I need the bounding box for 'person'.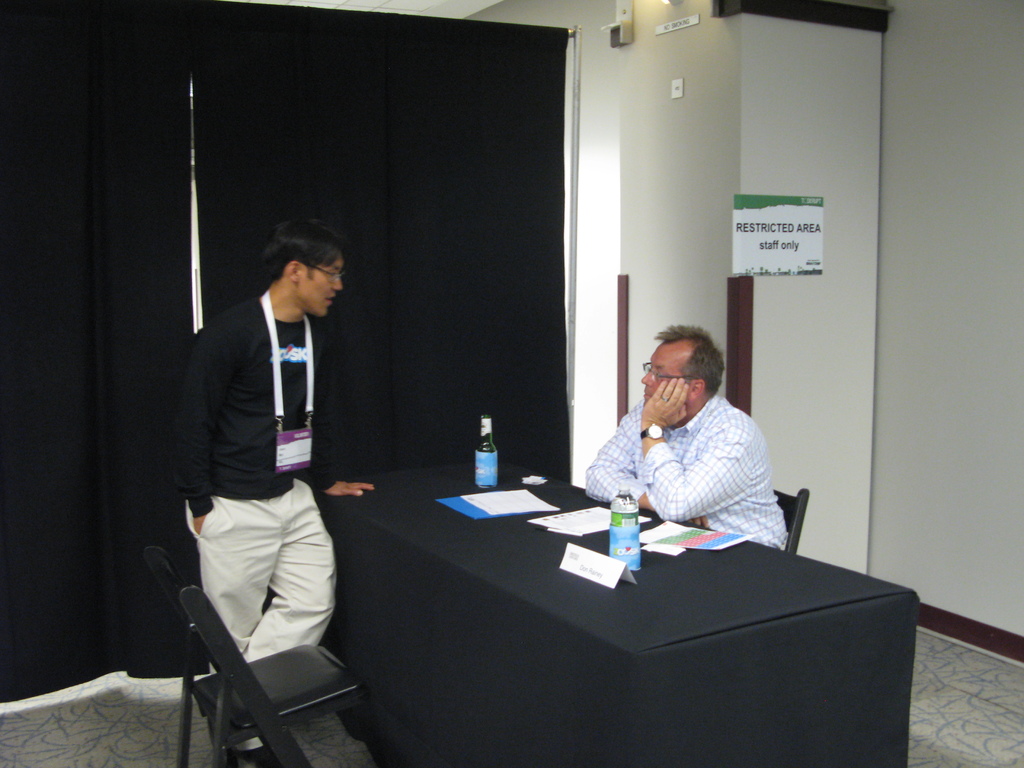
Here it is: Rect(579, 323, 793, 554).
